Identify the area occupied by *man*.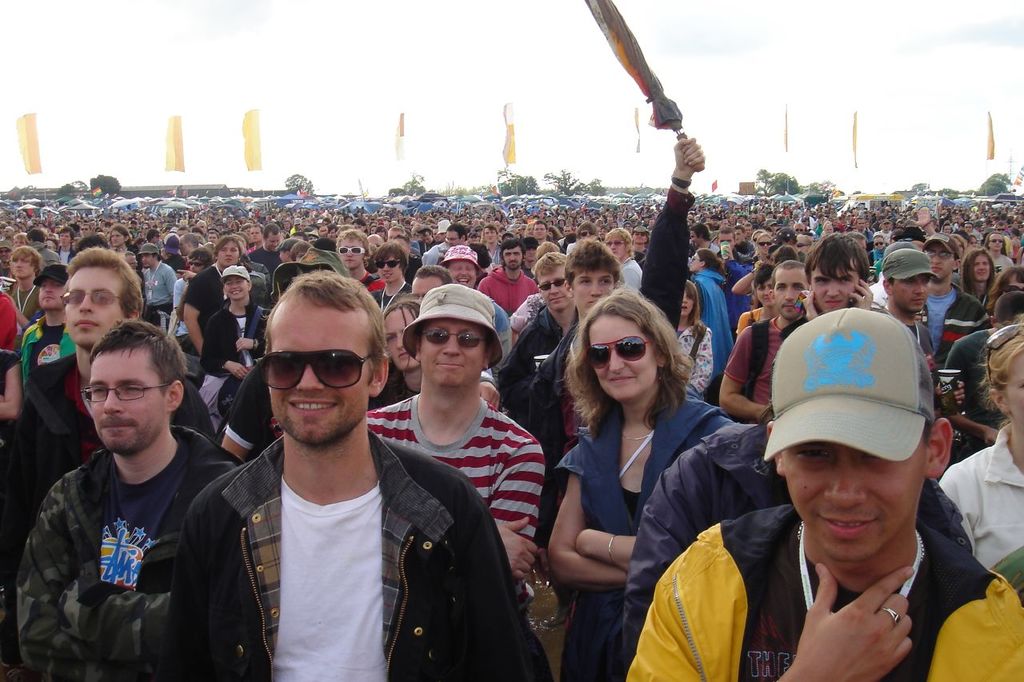
Area: [482,236,542,321].
